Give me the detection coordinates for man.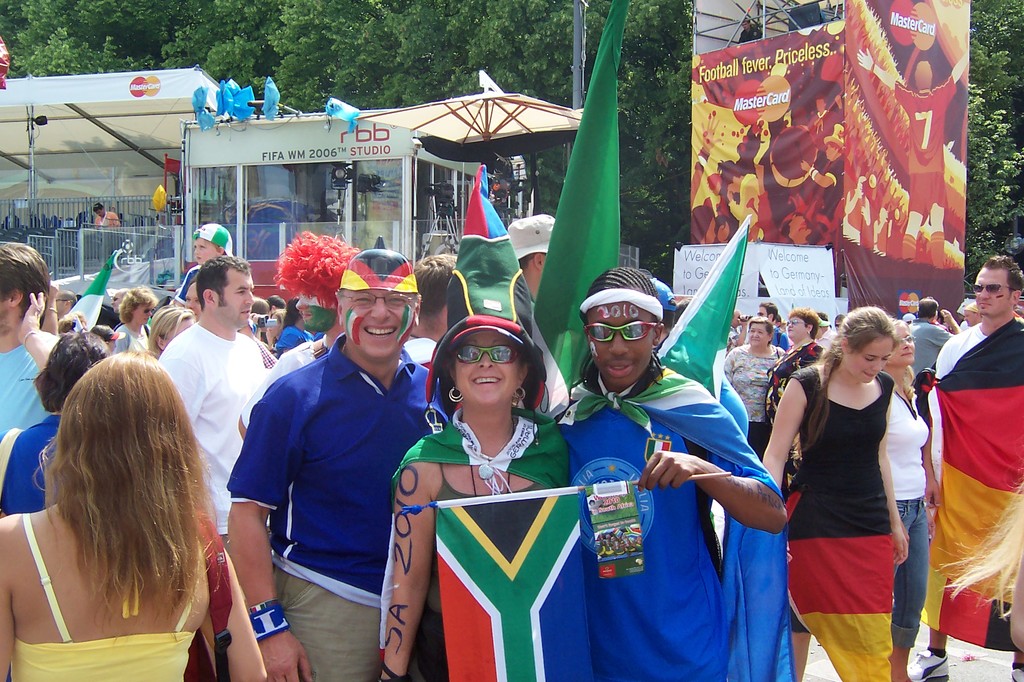
[x1=552, y1=266, x2=788, y2=679].
